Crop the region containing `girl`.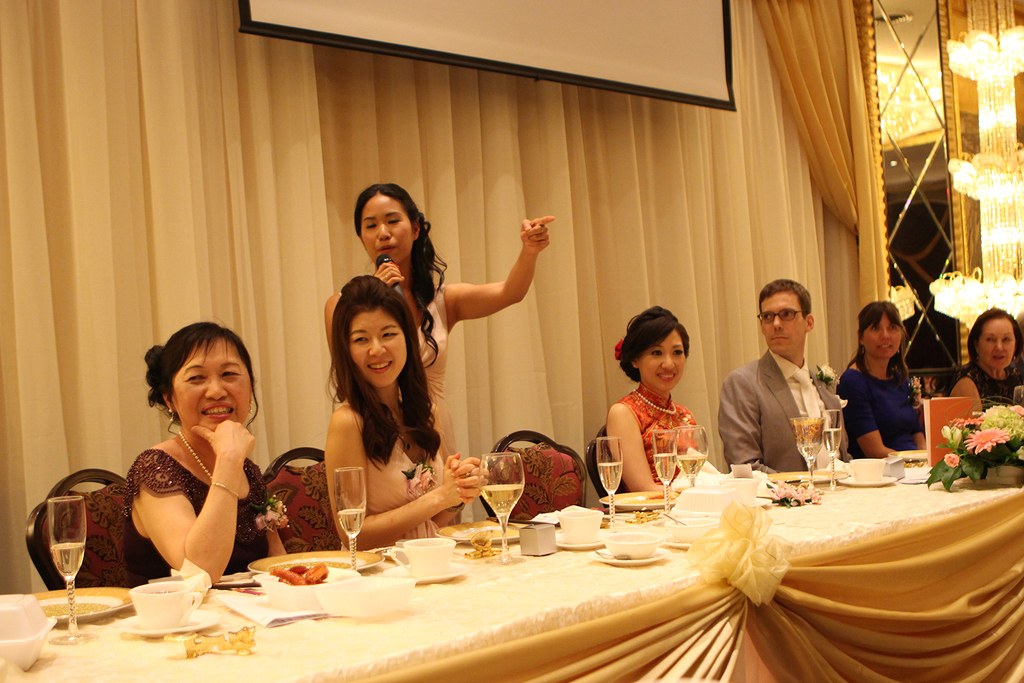
Crop region: [x1=341, y1=261, x2=462, y2=524].
